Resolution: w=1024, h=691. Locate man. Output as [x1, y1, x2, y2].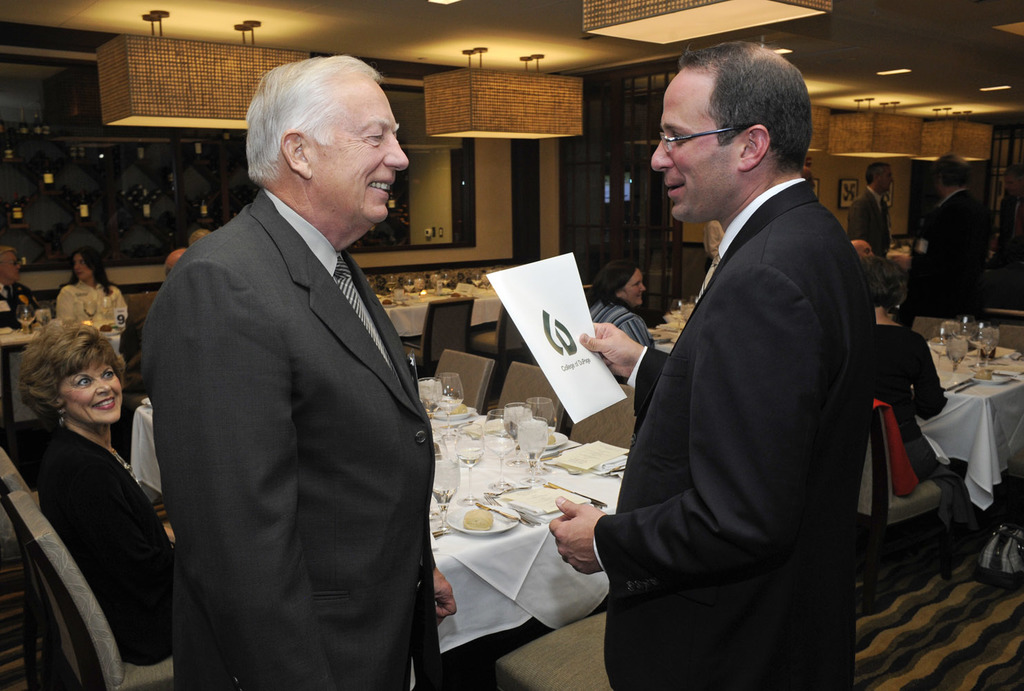
[545, 38, 884, 690].
